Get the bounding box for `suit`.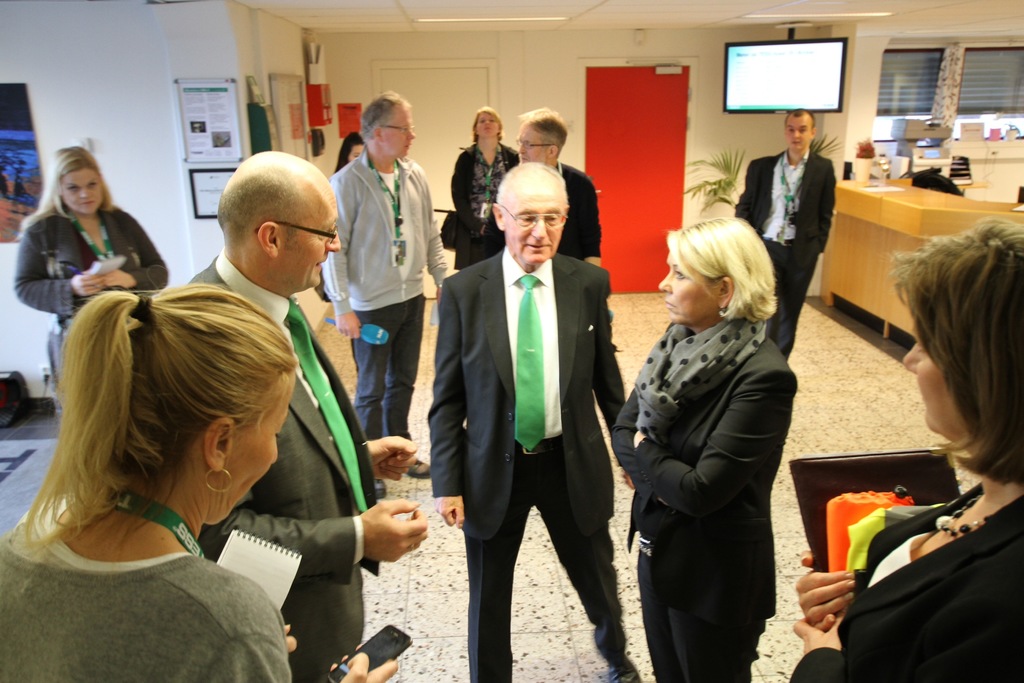
box=[428, 152, 636, 671].
